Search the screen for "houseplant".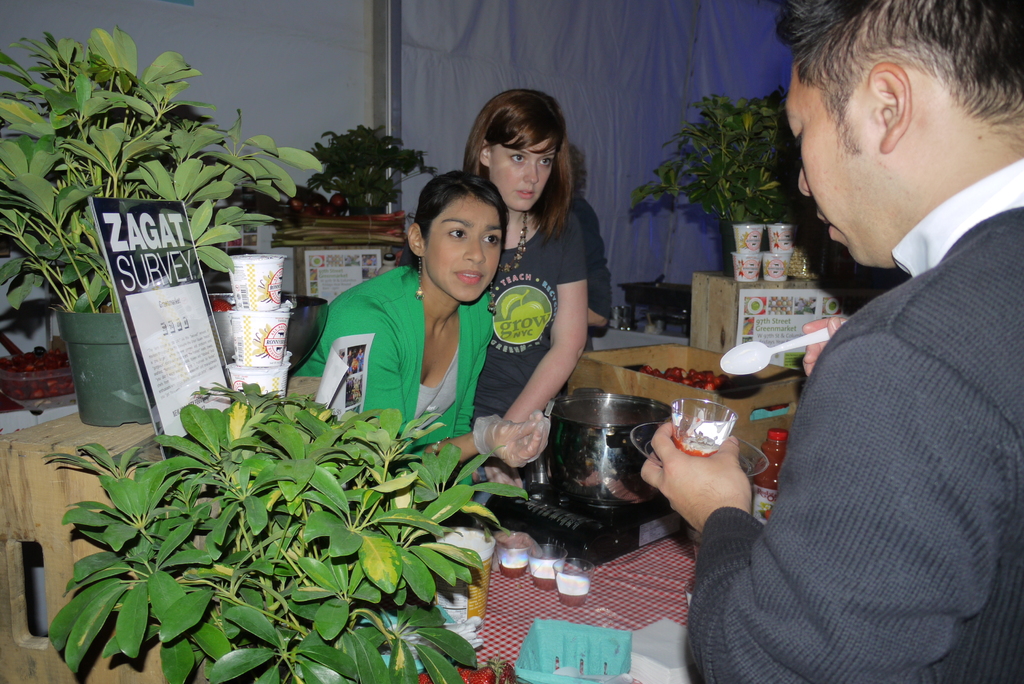
Found at 299,117,442,241.
